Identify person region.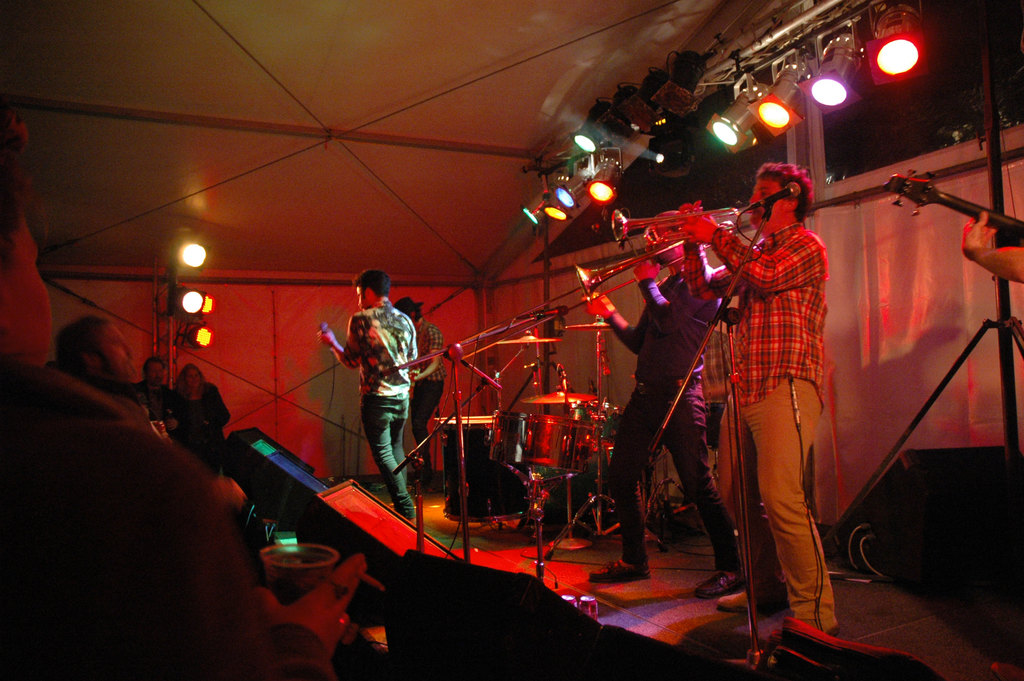
Region: 678,164,840,634.
